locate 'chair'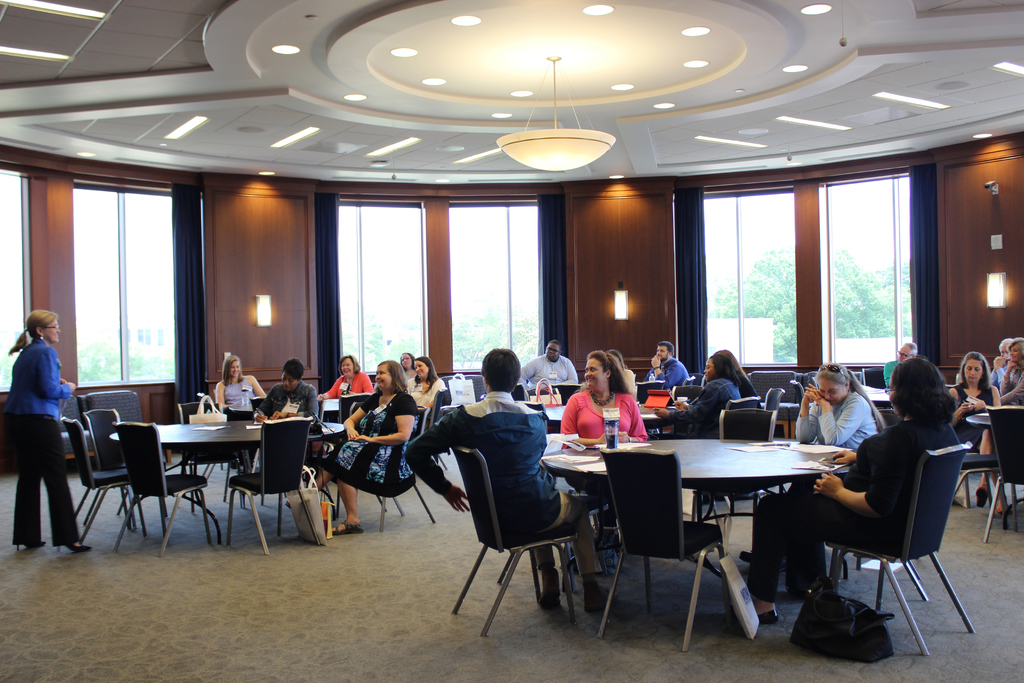
<bbox>721, 393, 757, 431</bbox>
